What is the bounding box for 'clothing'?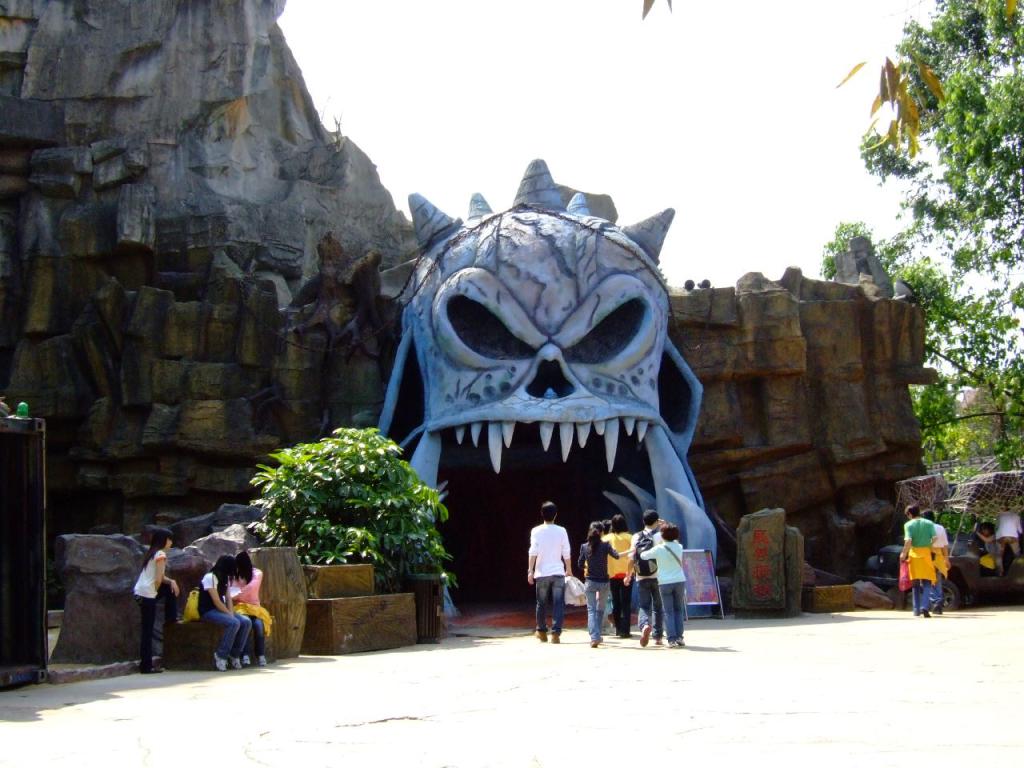
region(899, 521, 937, 619).
